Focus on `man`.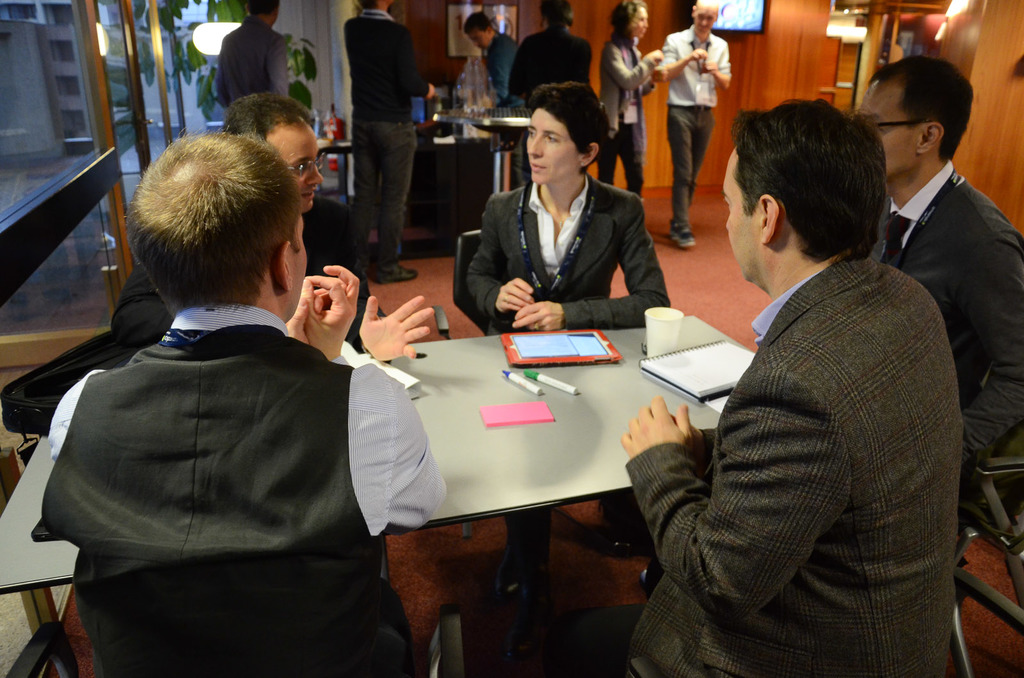
Focused at left=211, top=0, right=308, bottom=113.
